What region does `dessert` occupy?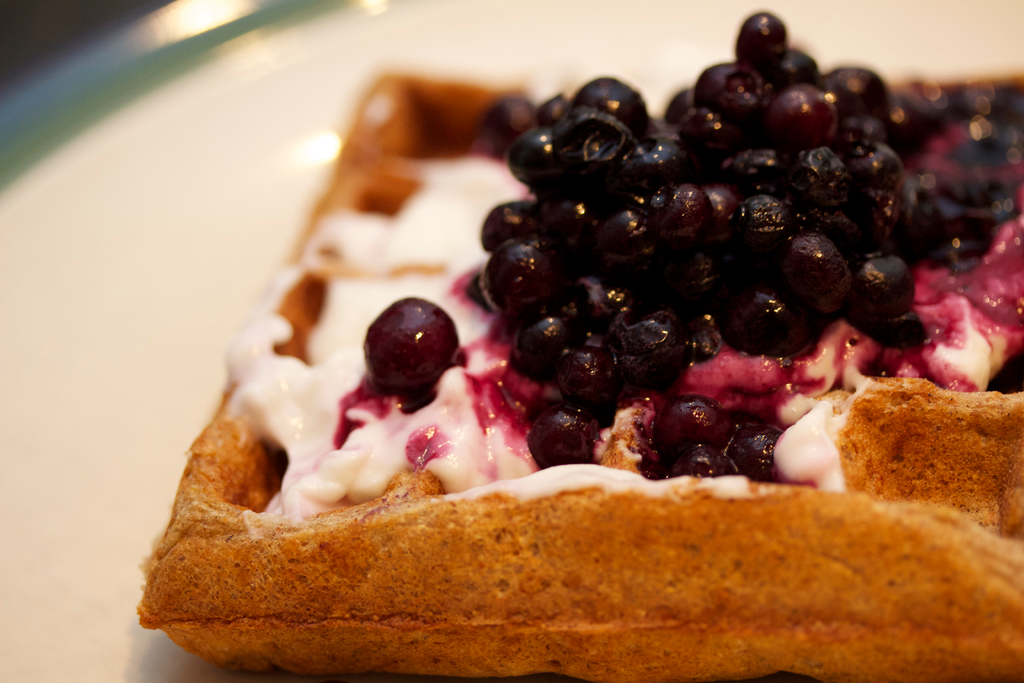
{"x1": 77, "y1": 29, "x2": 1023, "y2": 682}.
